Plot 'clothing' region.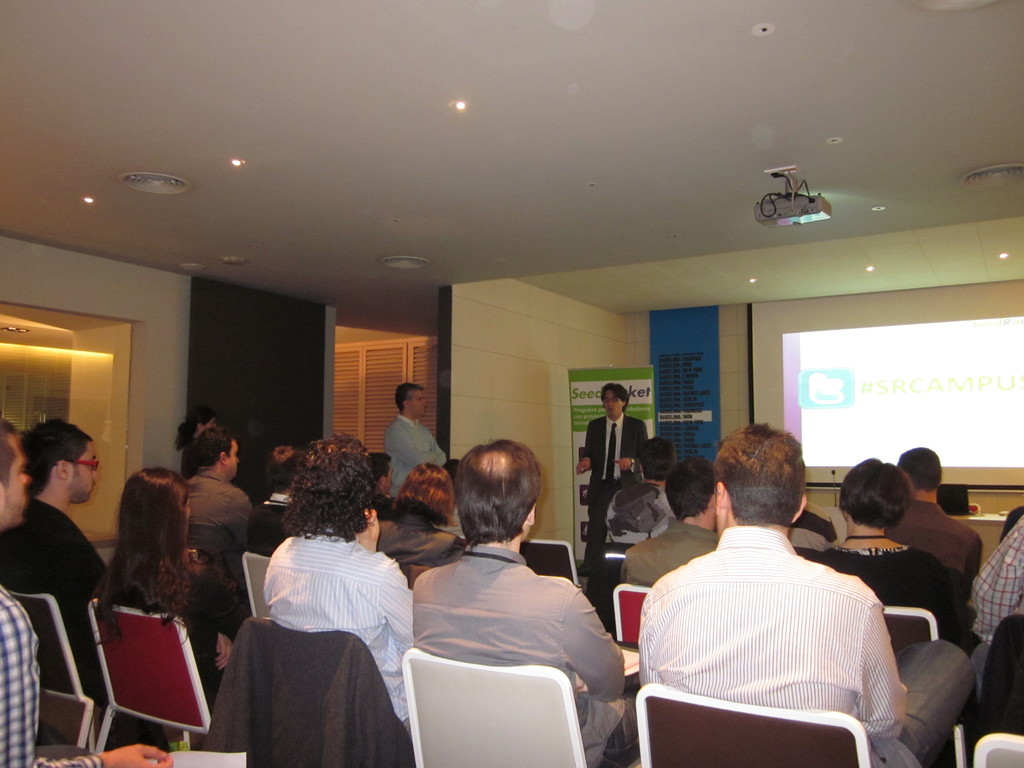
Plotted at x1=902, y1=497, x2=980, y2=584.
